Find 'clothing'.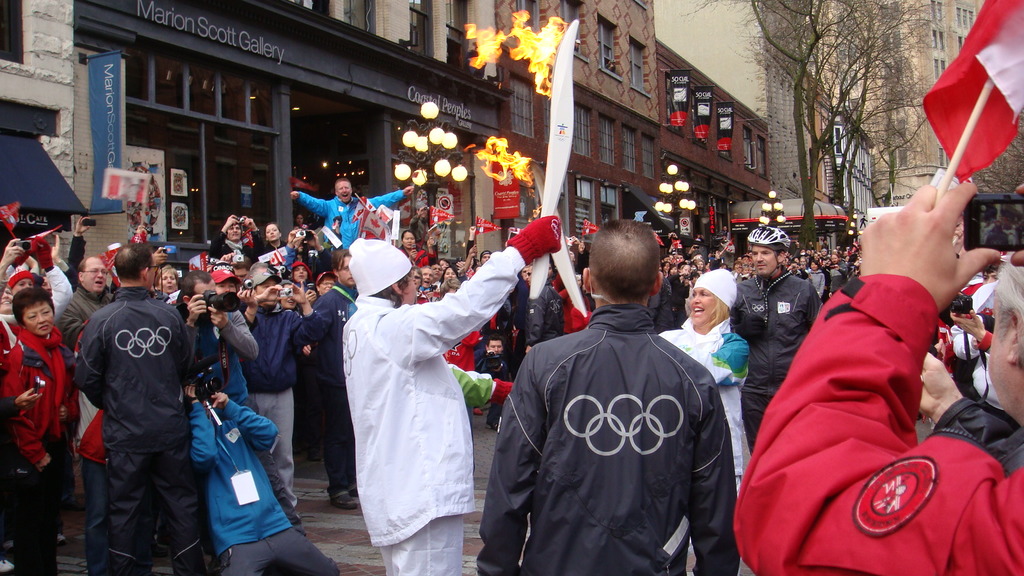
(65, 289, 196, 575).
